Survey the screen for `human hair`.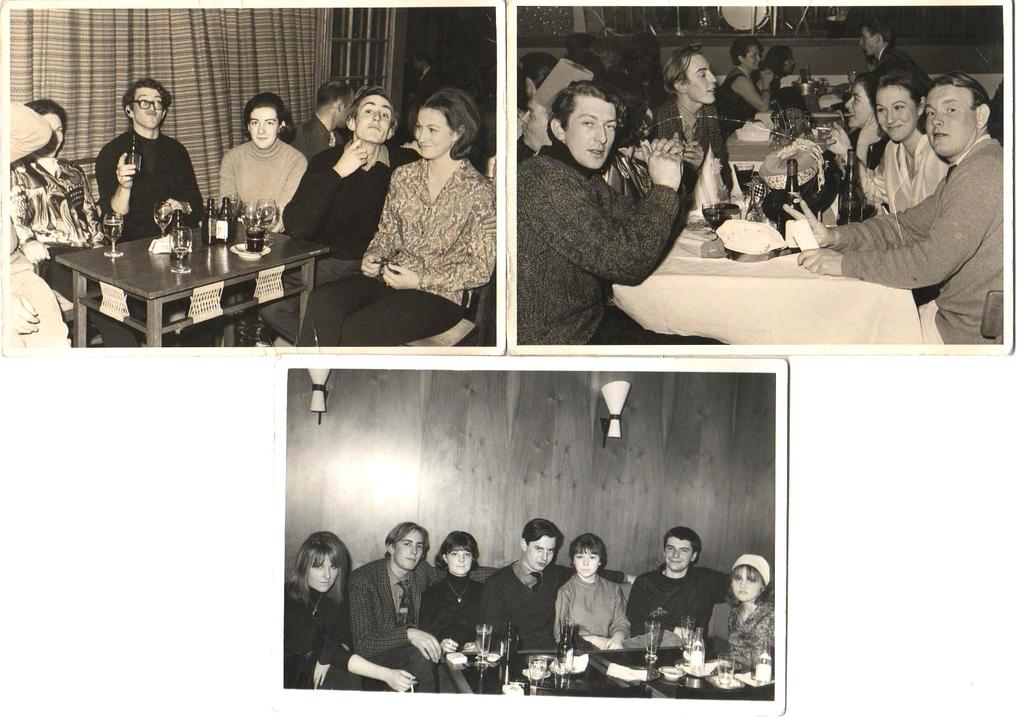
Survey found: [left=243, top=98, right=295, bottom=147].
